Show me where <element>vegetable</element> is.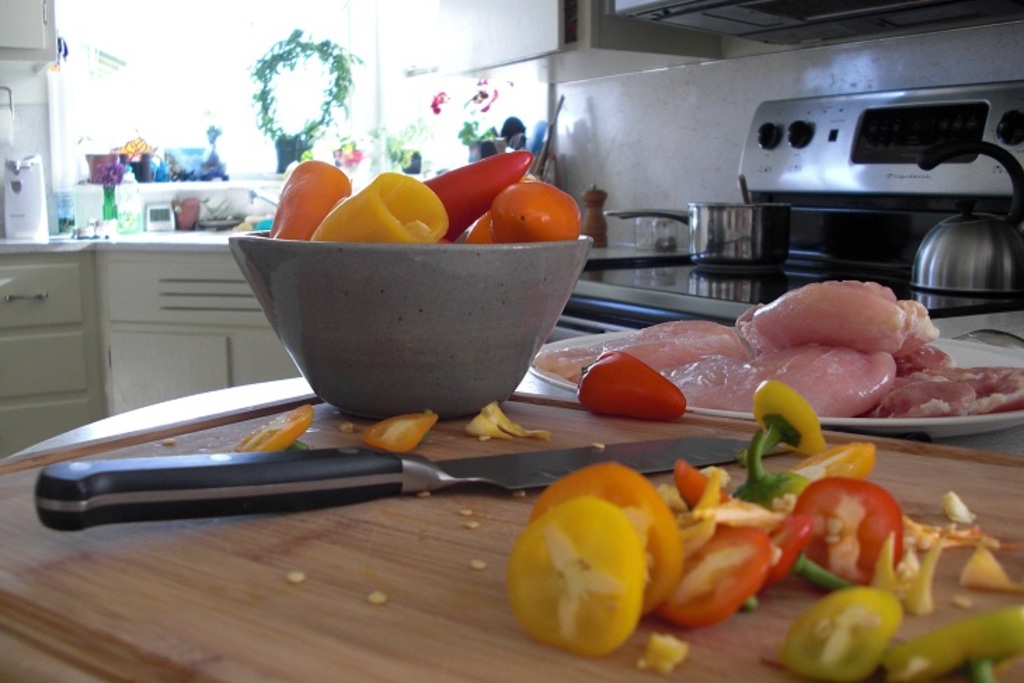
<element>vegetable</element> is at box(428, 151, 530, 250).
